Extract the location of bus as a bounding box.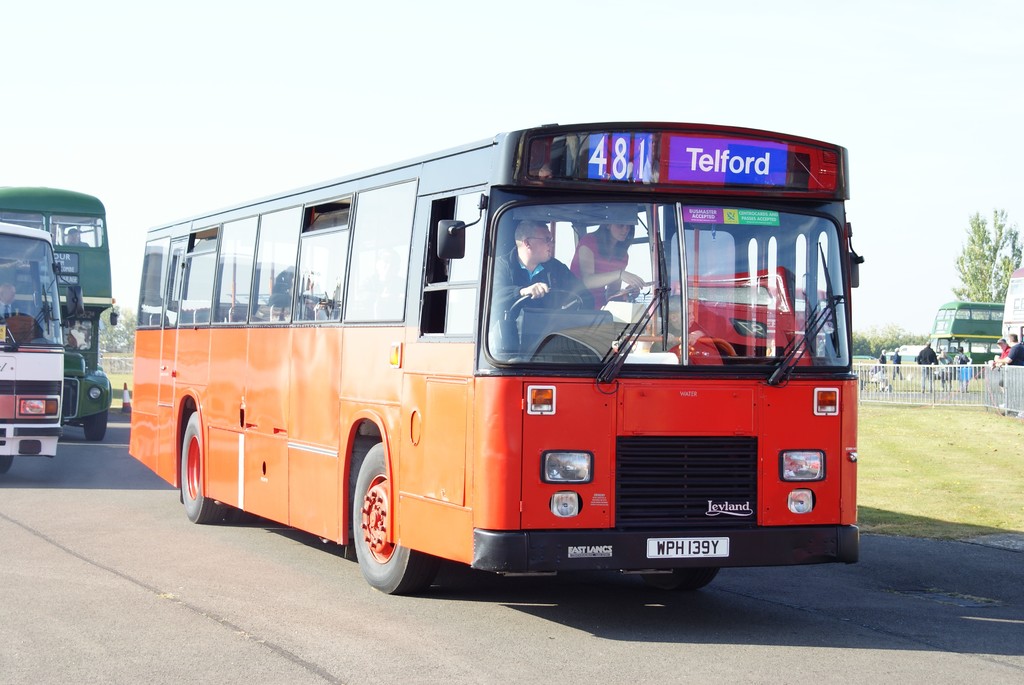
crop(129, 124, 858, 595).
